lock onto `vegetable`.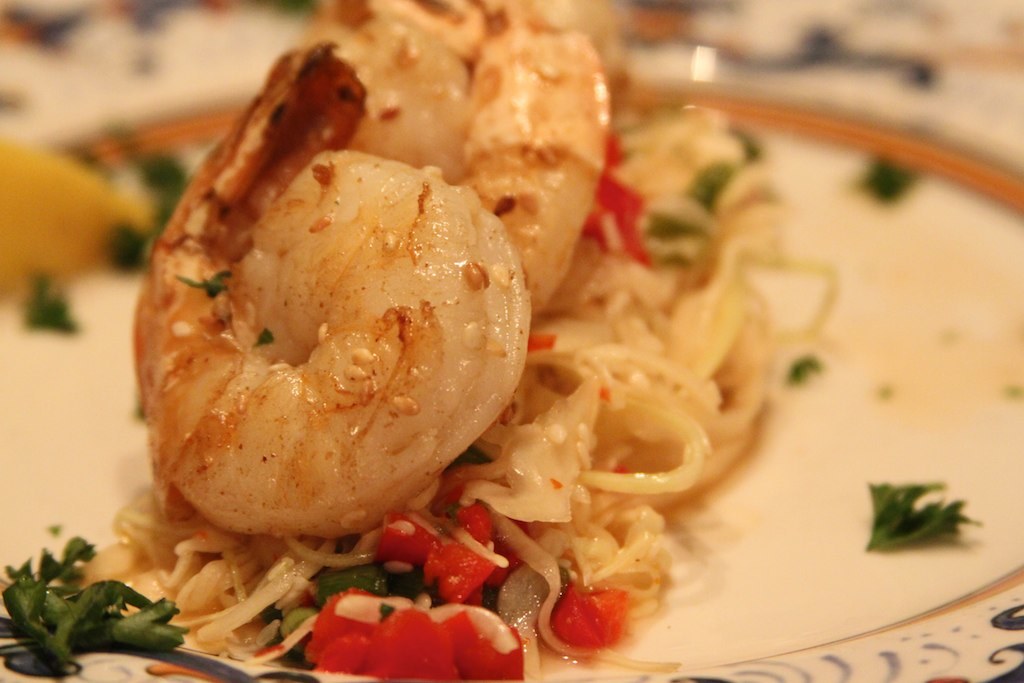
Locked: {"left": 856, "top": 151, "right": 937, "bottom": 209}.
